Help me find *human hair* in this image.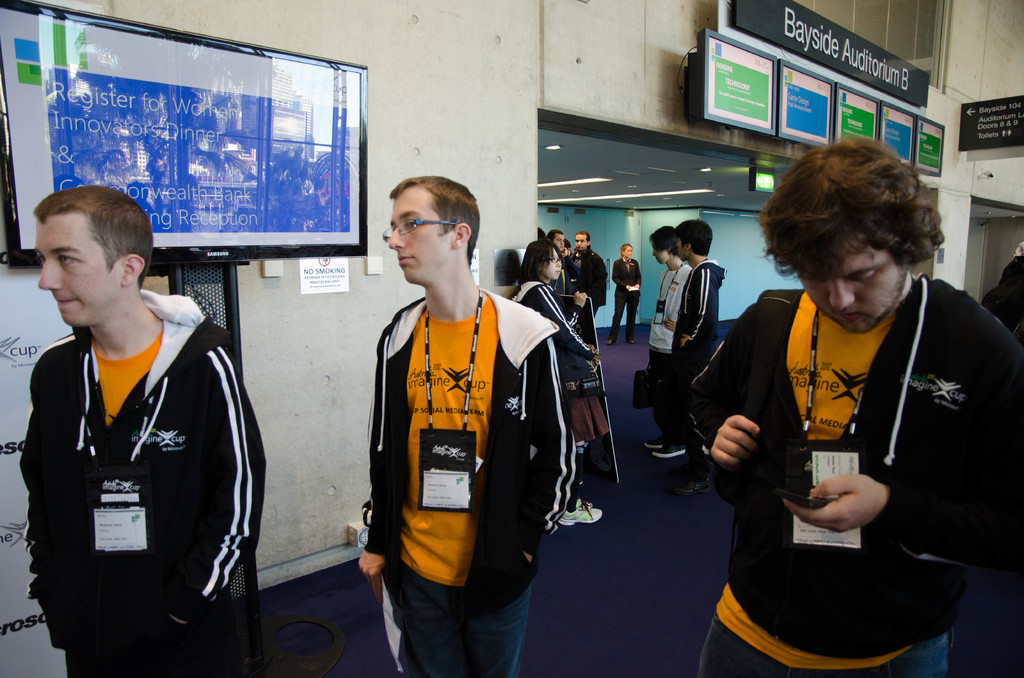
Found it: [x1=650, y1=225, x2=676, y2=258].
